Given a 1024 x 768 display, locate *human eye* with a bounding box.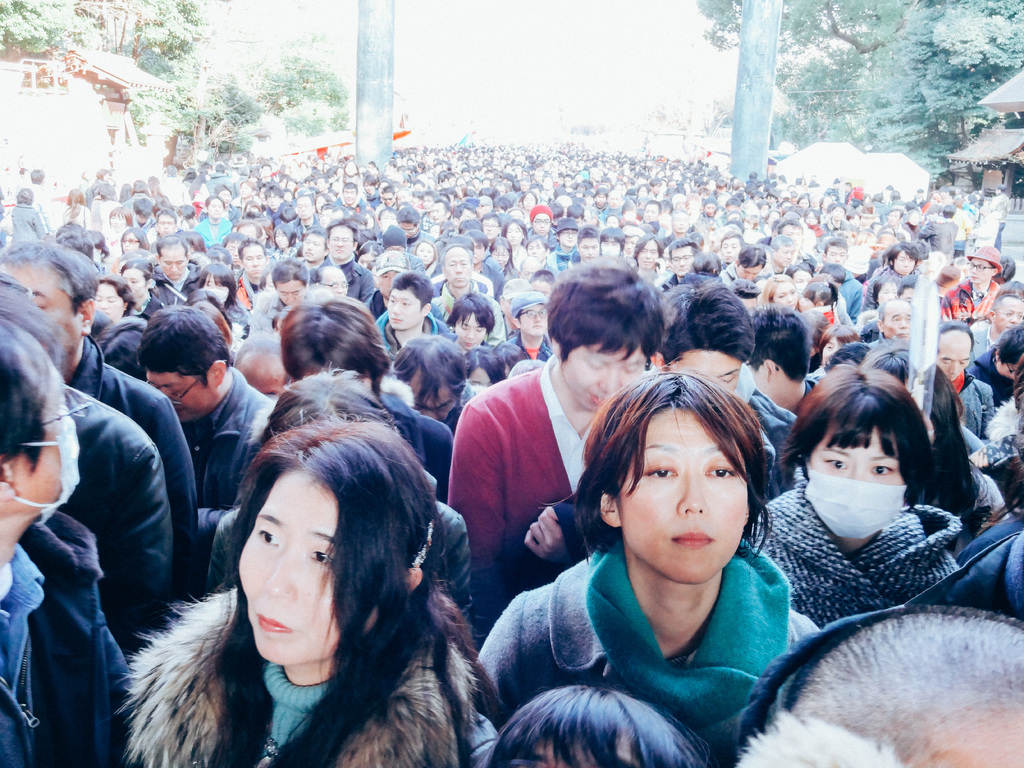
Located: x1=702, y1=454, x2=735, y2=481.
